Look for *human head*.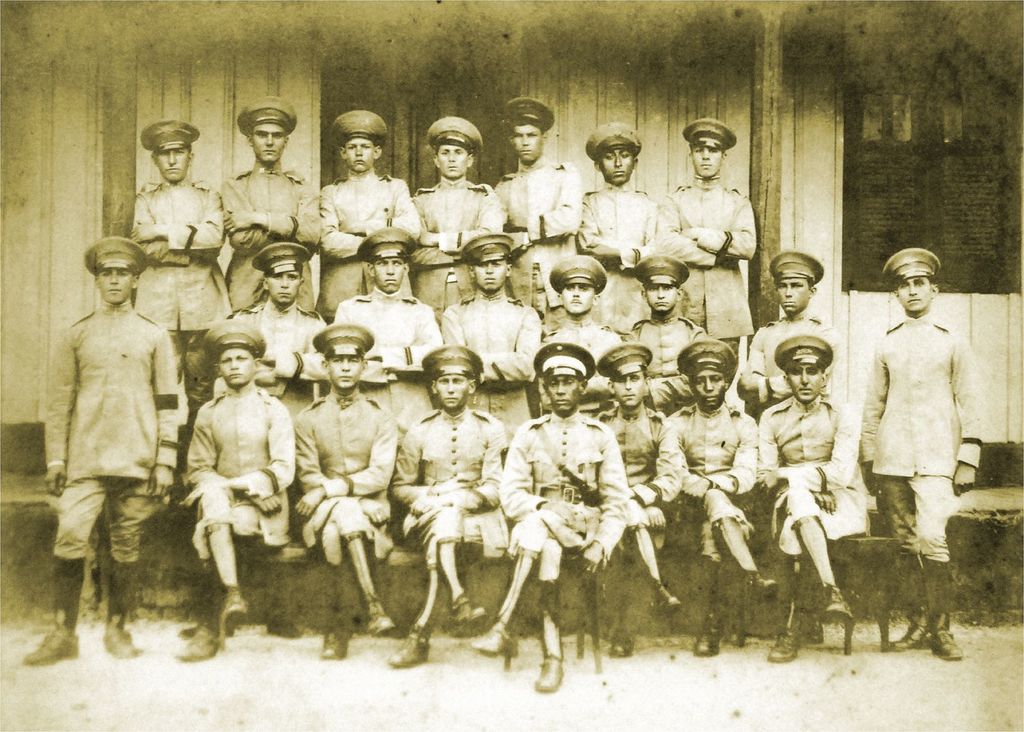
Found: l=774, t=335, r=835, b=408.
